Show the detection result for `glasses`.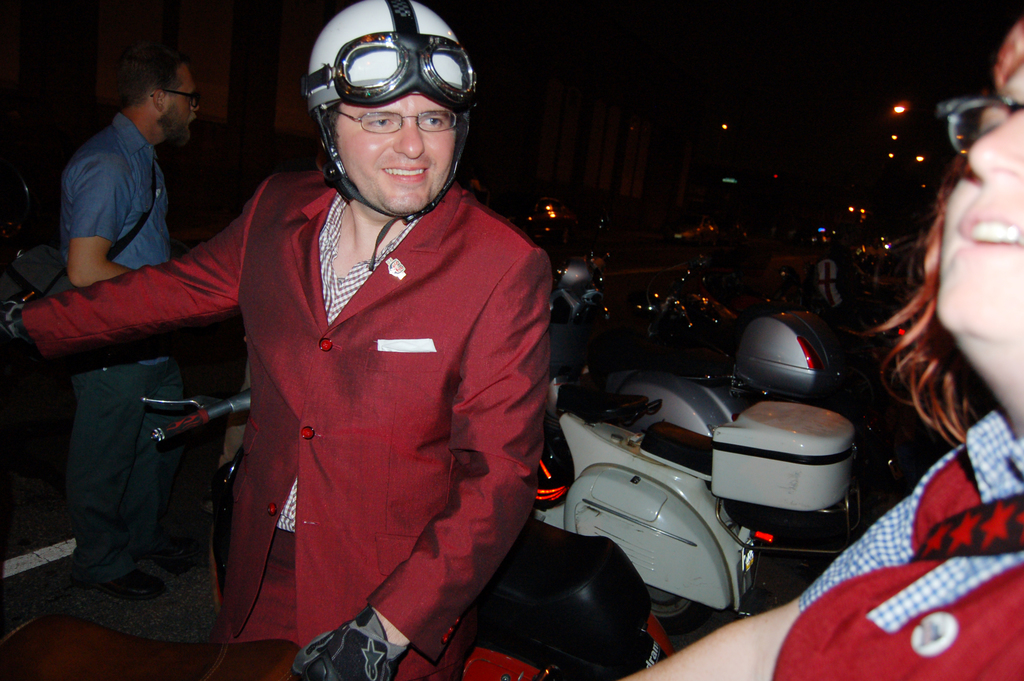
box=[331, 105, 460, 134].
